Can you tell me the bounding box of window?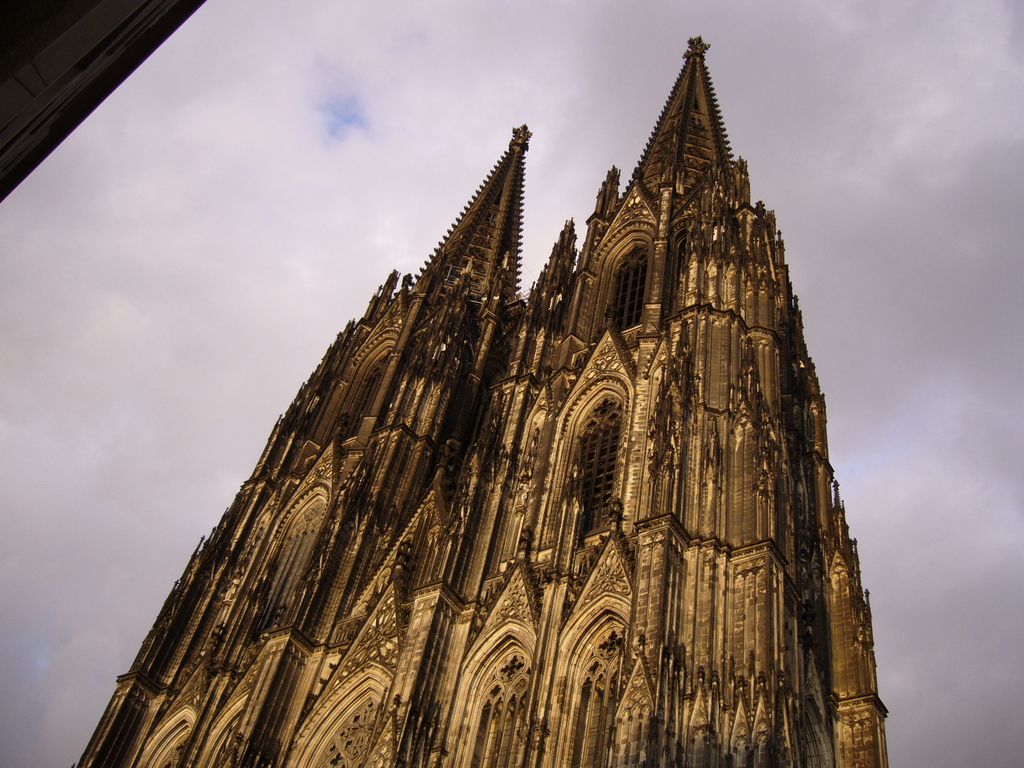
<bbox>554, 612, 615, 767</bbox>.
